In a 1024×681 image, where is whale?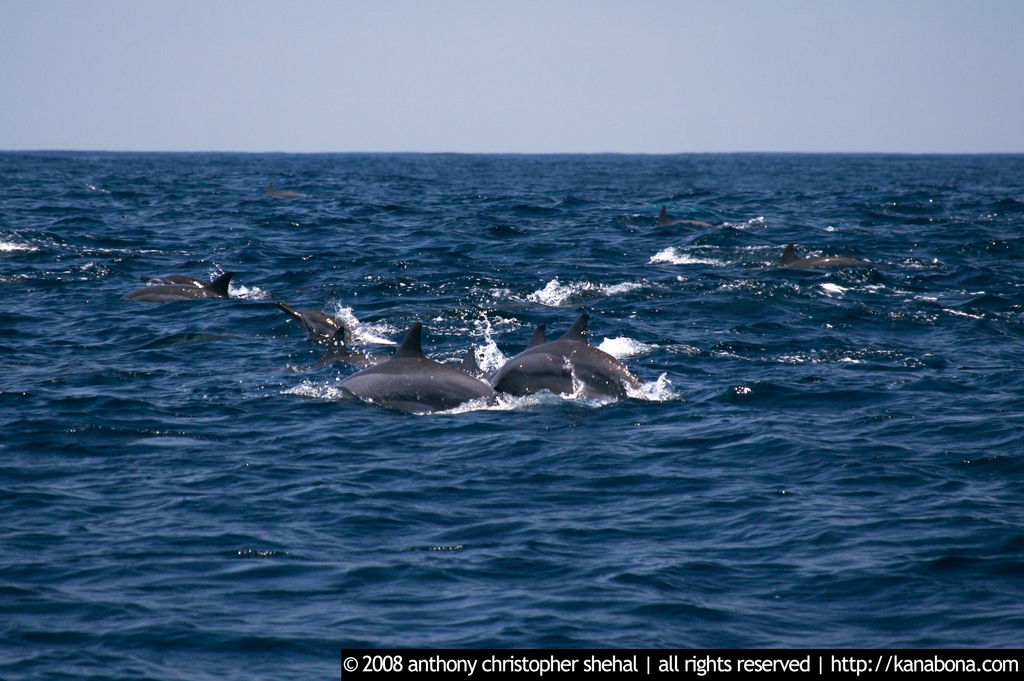
[785, 244, 856, 273].
